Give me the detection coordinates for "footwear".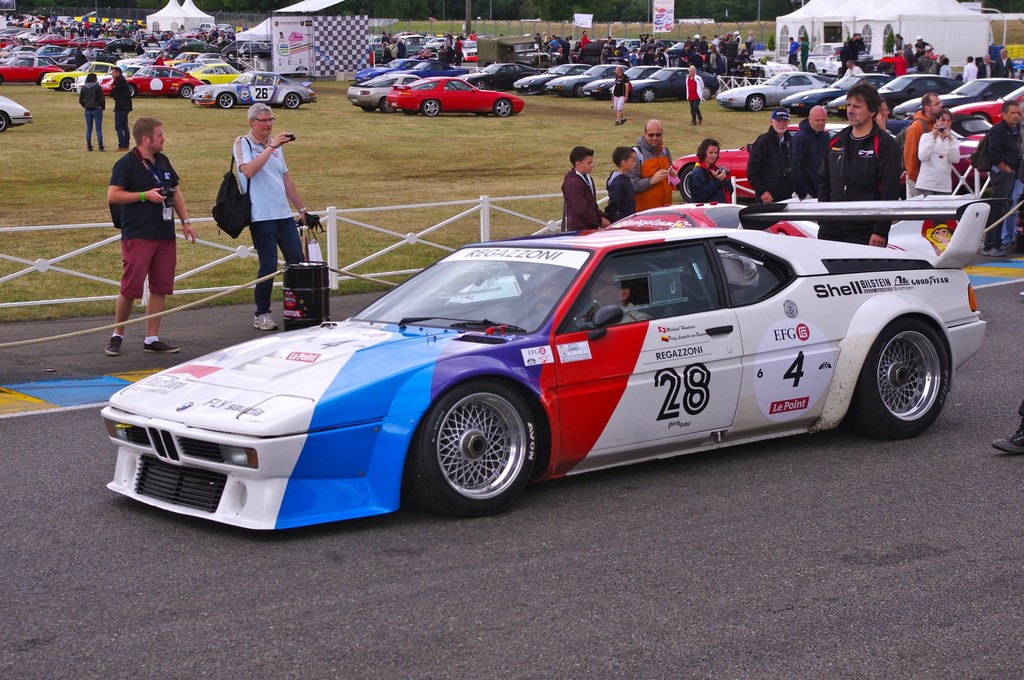
select_region(615, 121, 619, 126).
